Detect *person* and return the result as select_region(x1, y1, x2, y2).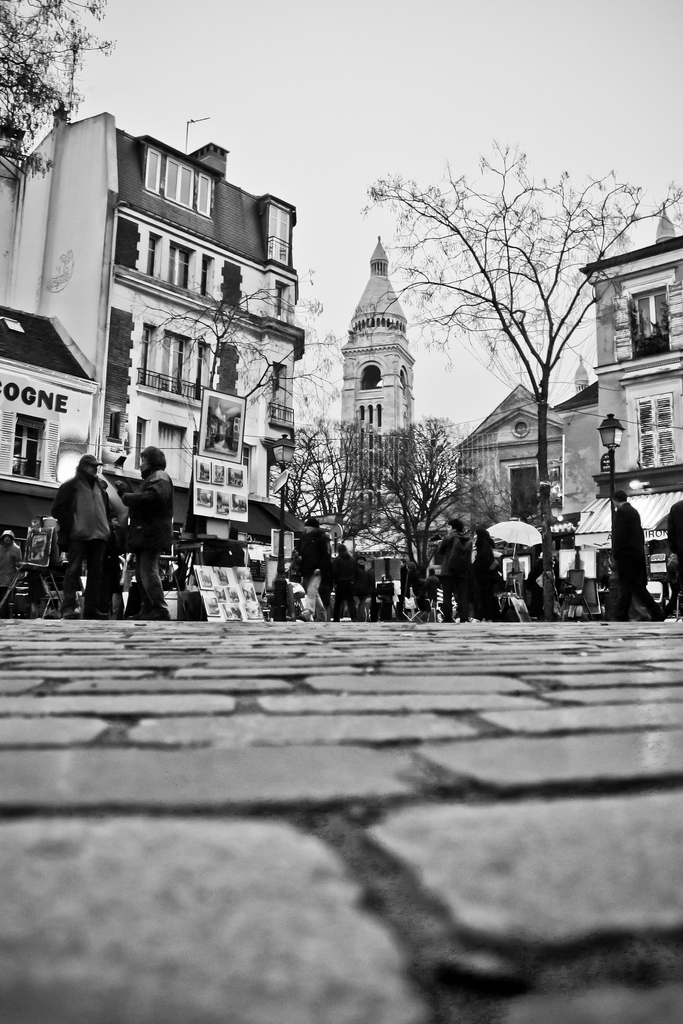
select_region(115, 428, 170, 596).
